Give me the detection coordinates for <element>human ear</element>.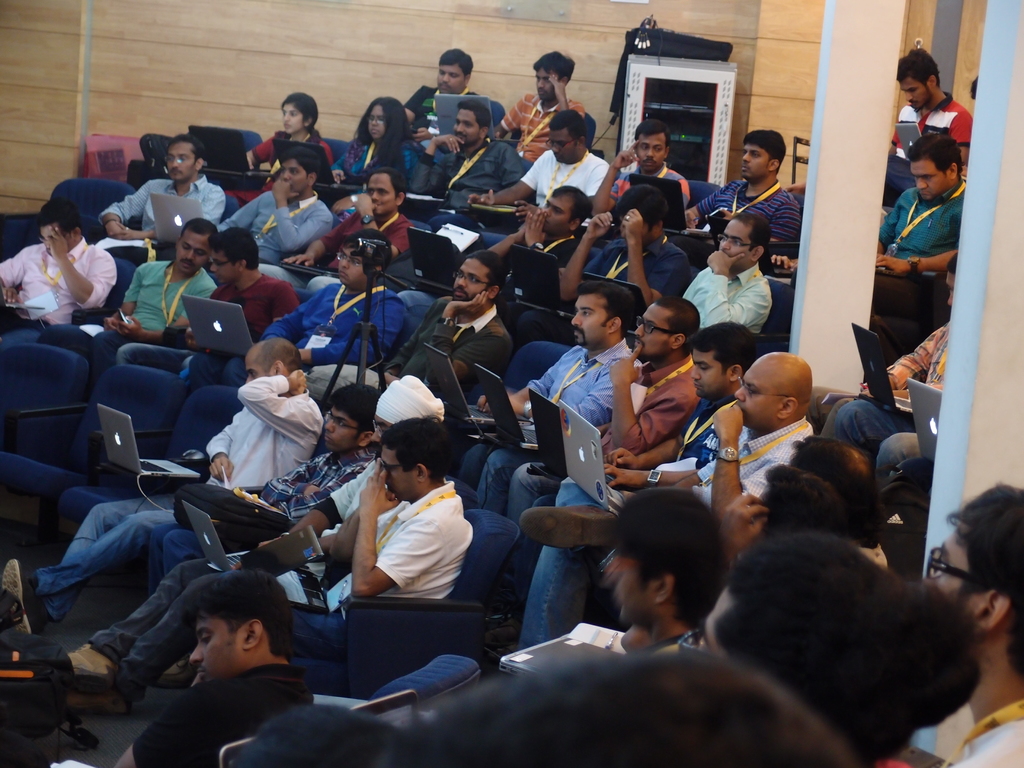
region(396, 193, 402, 205).
